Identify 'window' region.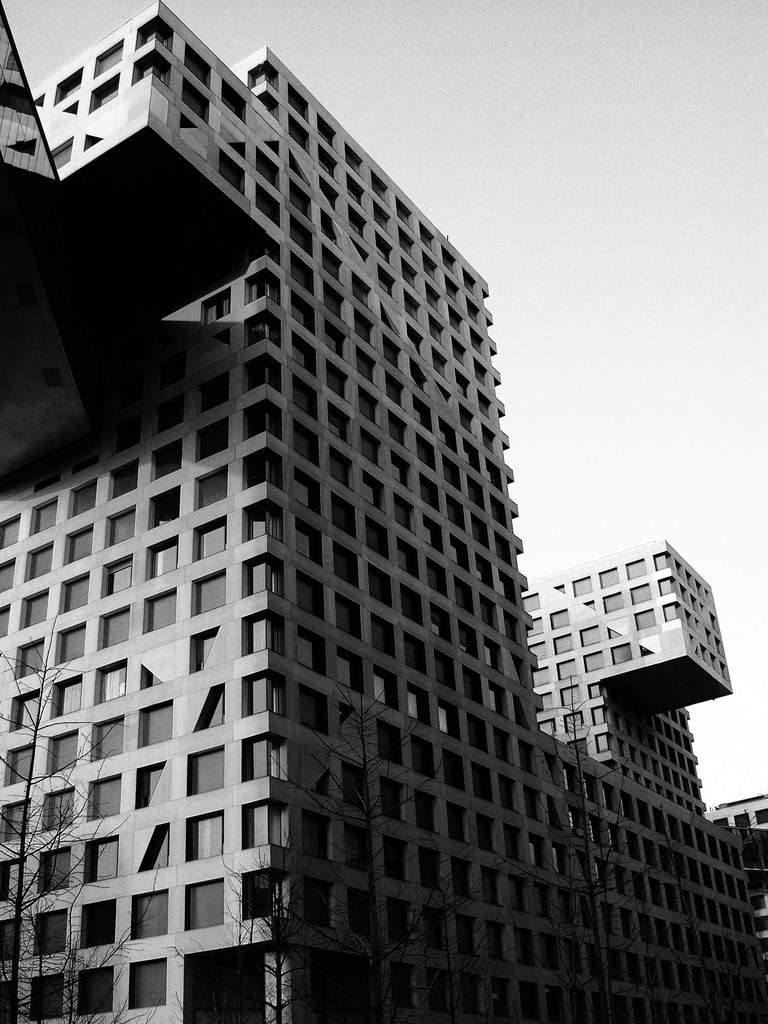
Region: <bbox>188, 742, 224, 800</bbox>.
